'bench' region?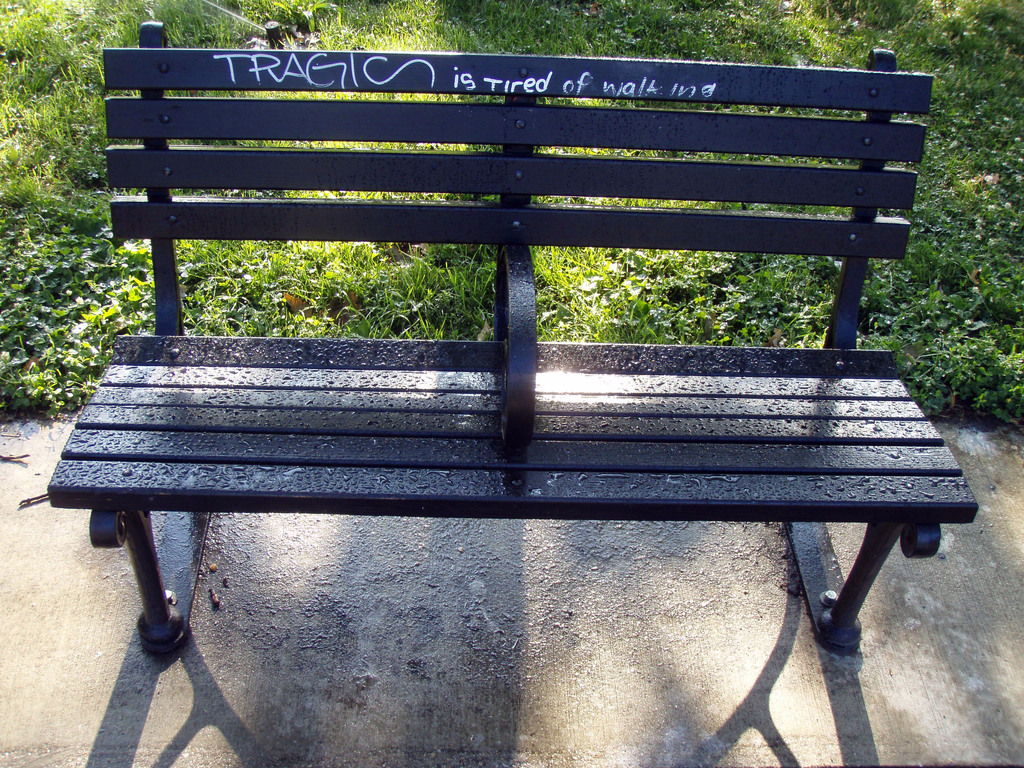
(45, 20, 980, 659)
